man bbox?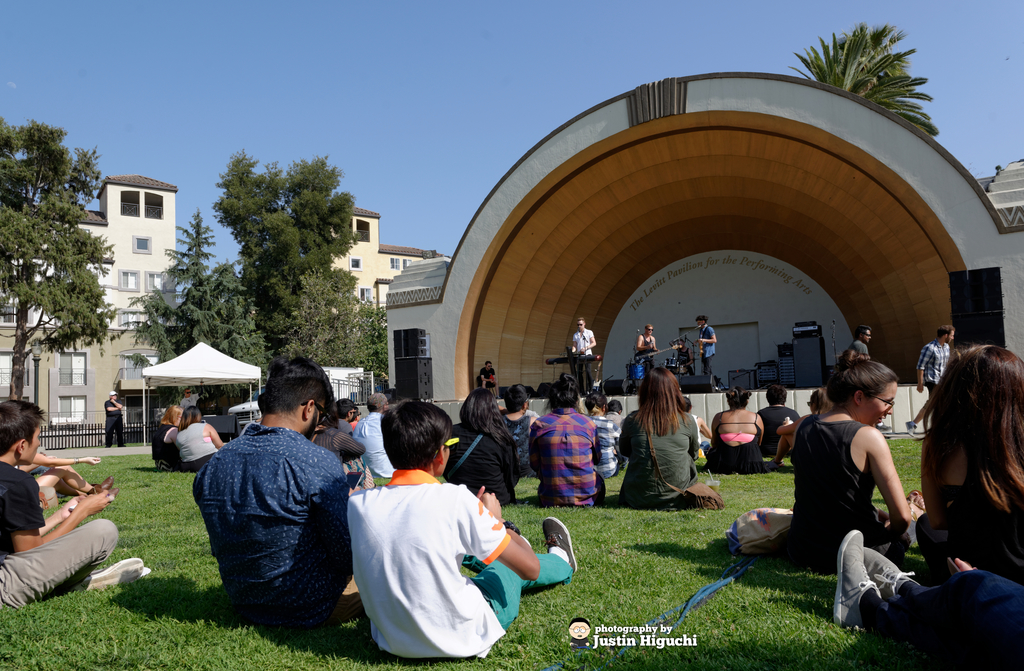
x1=0 y1=398 x2=150 y2=618
